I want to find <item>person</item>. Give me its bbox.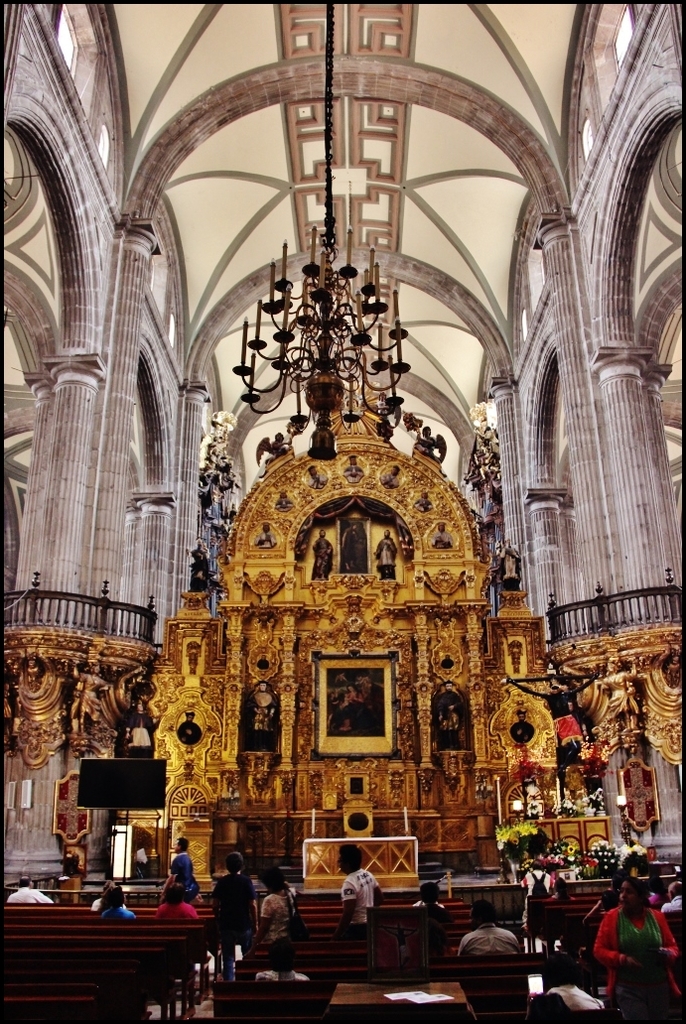
<box>597,867,672,1006</box>.
